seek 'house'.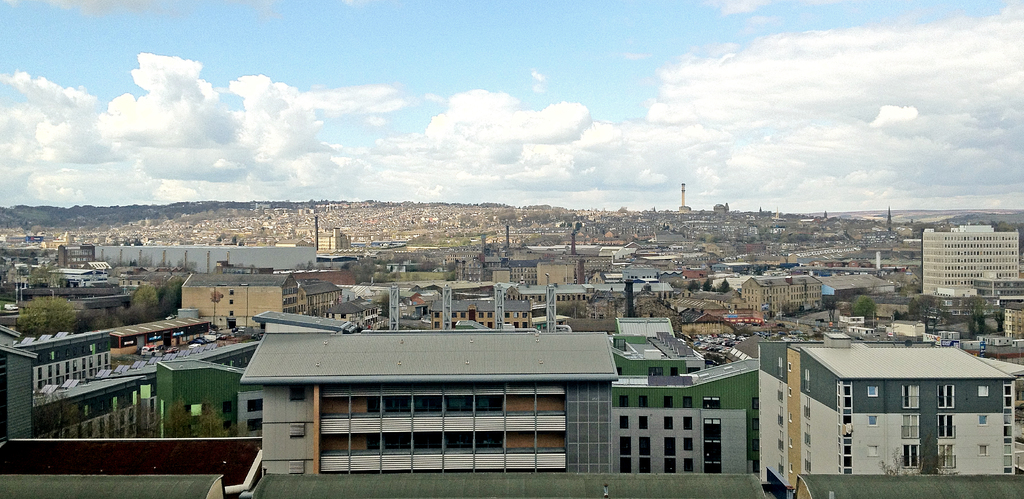
crop(618, 313, 676, 345).
